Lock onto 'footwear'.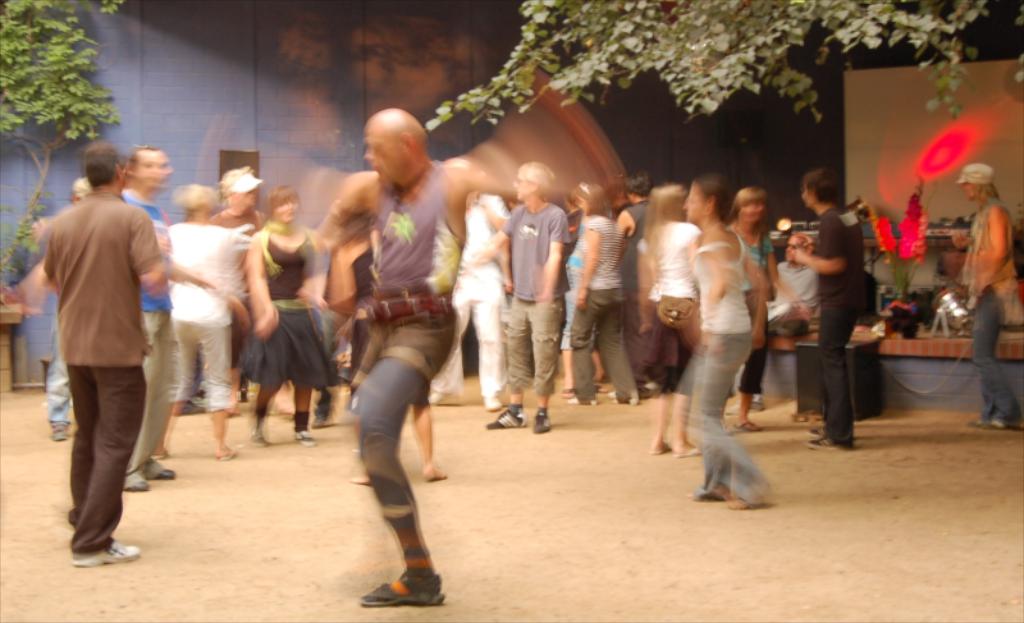
Locked: 485,407,530,429.
